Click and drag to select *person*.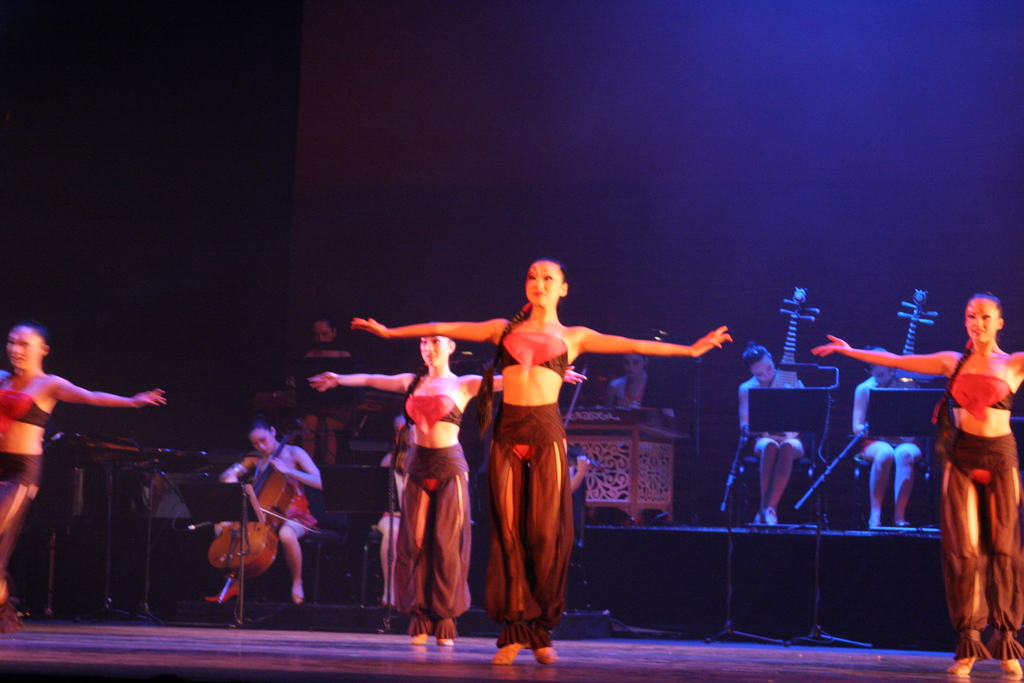
Selection: <region>849, 343, 922, 523</region>.
